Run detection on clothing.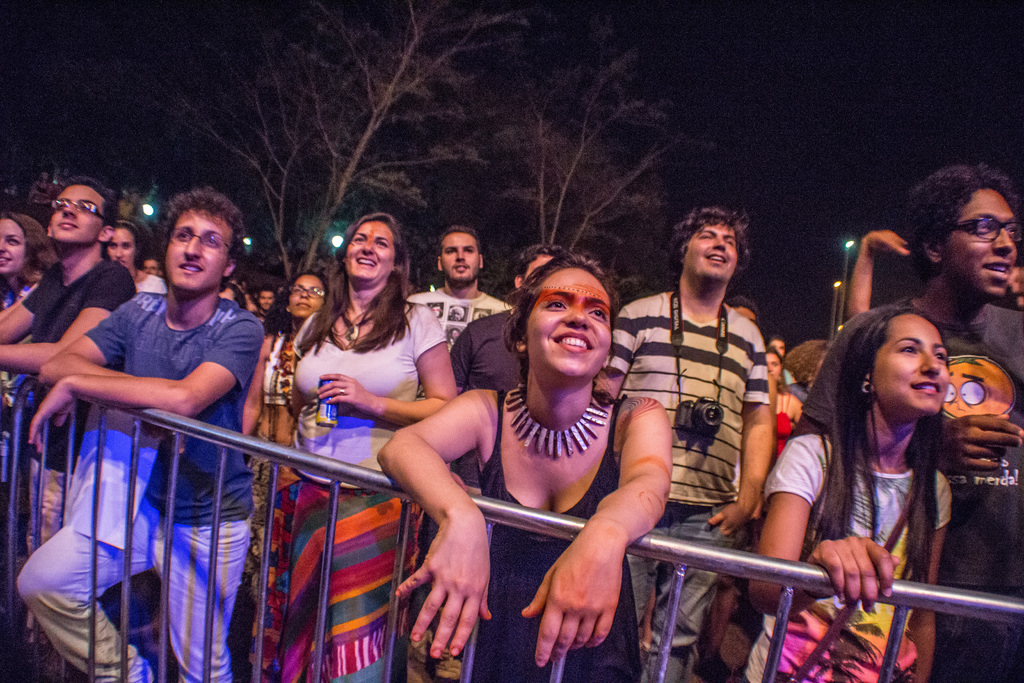
Result: 601/288/771/682.
